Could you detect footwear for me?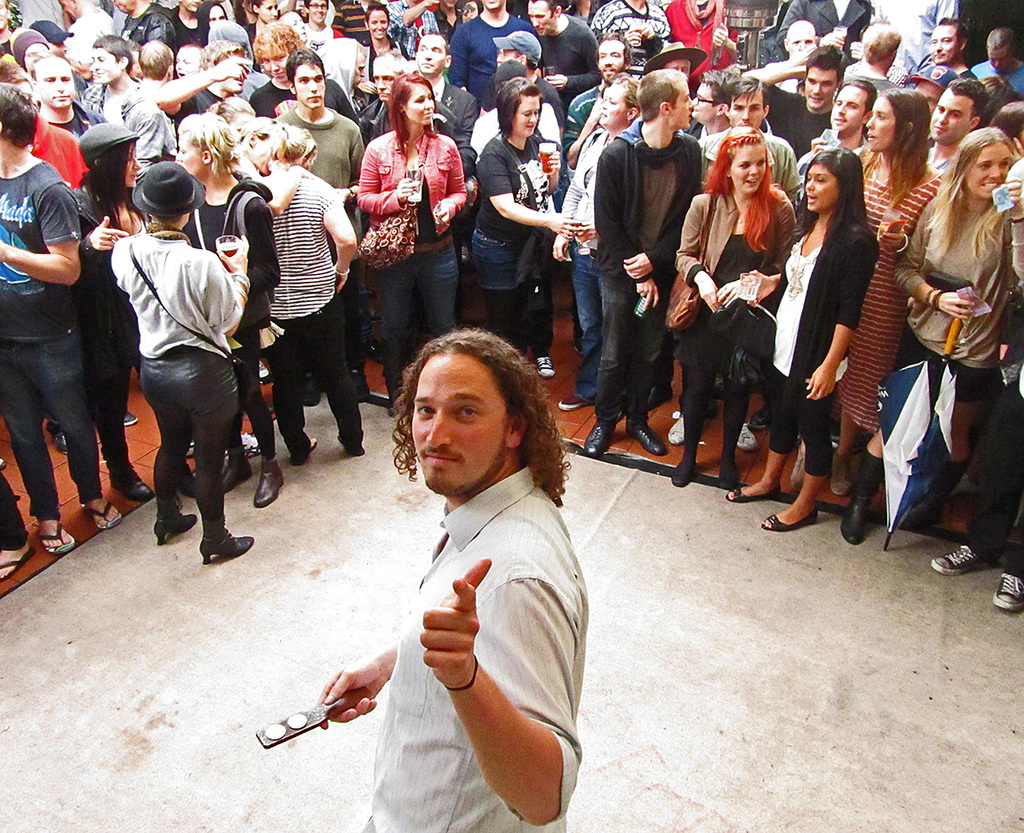
Detection result: x1=665 y1=411 x2=684 y2=444.
